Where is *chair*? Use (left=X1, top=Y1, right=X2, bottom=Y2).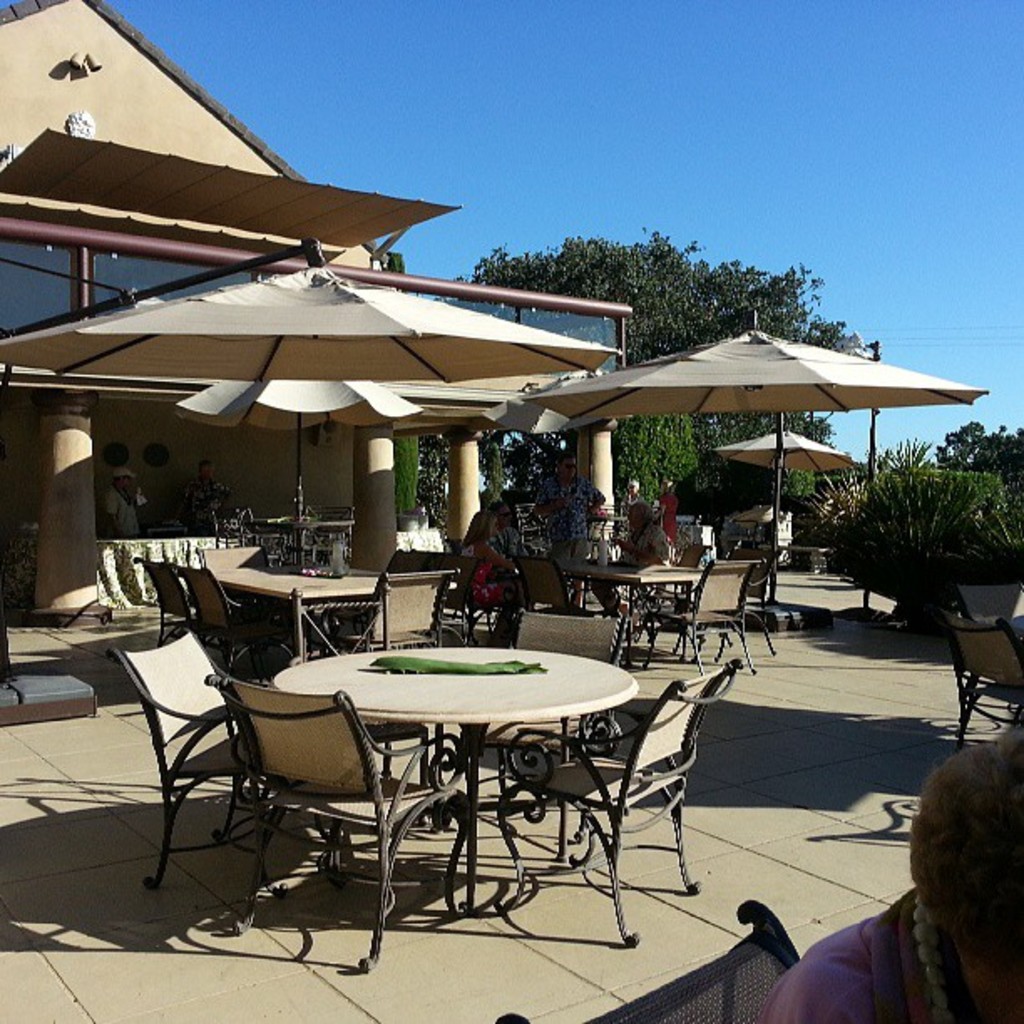
(left=643, top=556, right=766, bottom=679).
